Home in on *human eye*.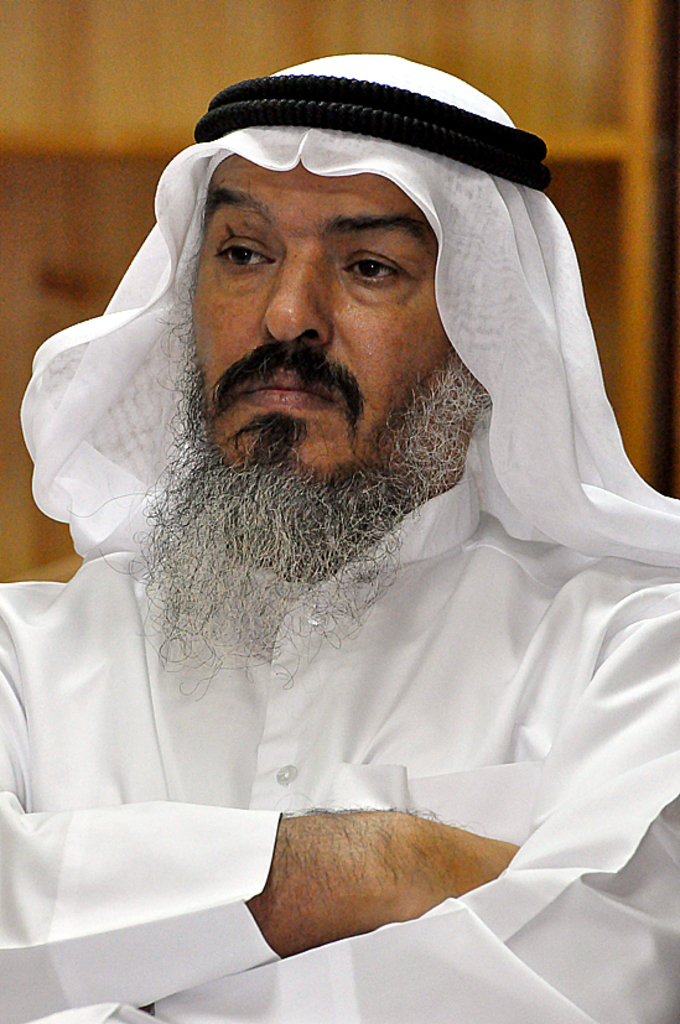
Homed in at bbox=(213, 235, 279, 272).
